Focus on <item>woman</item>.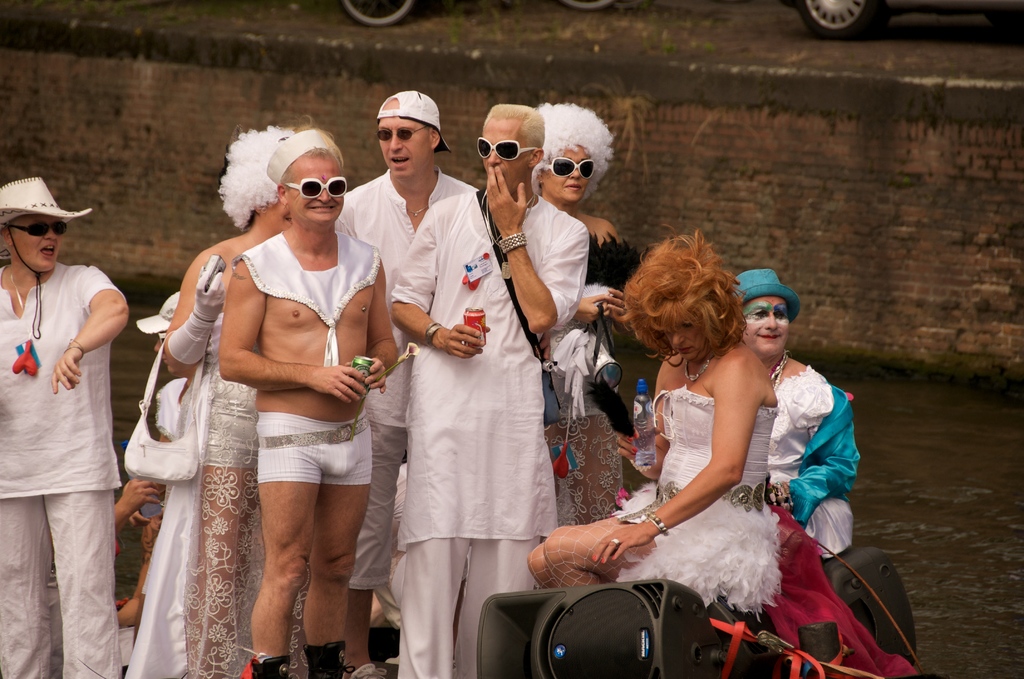
Focused at {"x1": 726, "y1": 263, "x2": 860, "y2": 577}.
